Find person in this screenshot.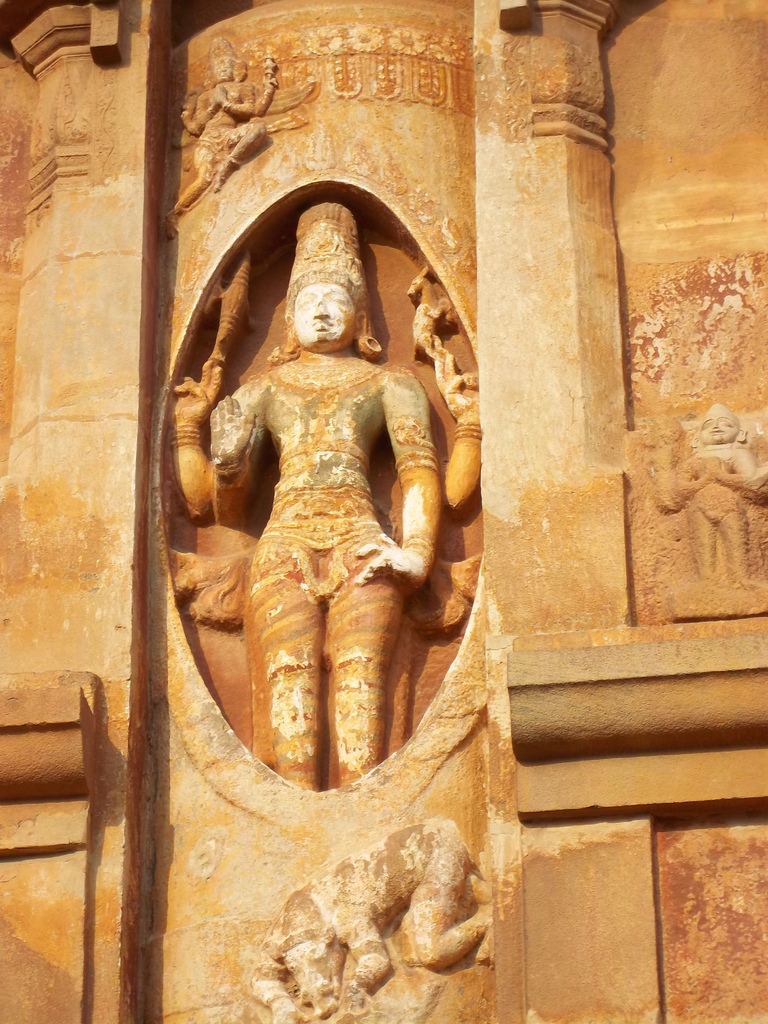
The bounding box for person is (x1=159, y1=135, x2=503, y2=861).
